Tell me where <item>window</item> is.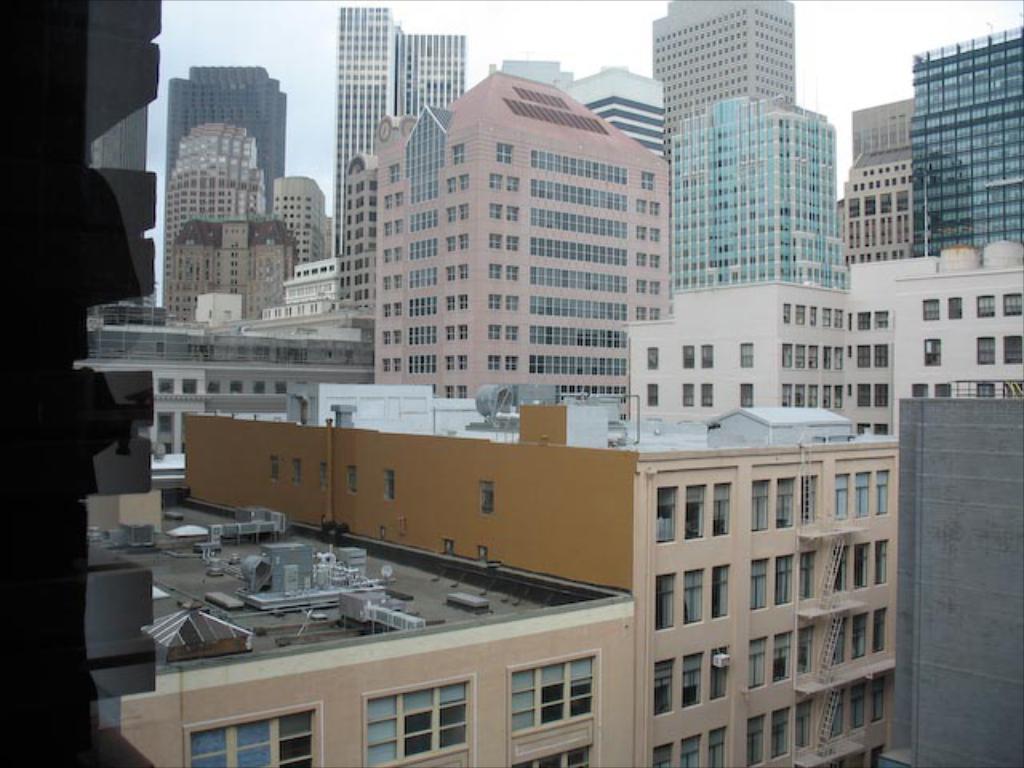
<item>window</item> is at pyautogui.locateOnScreen(637, 227, 661, 242).
